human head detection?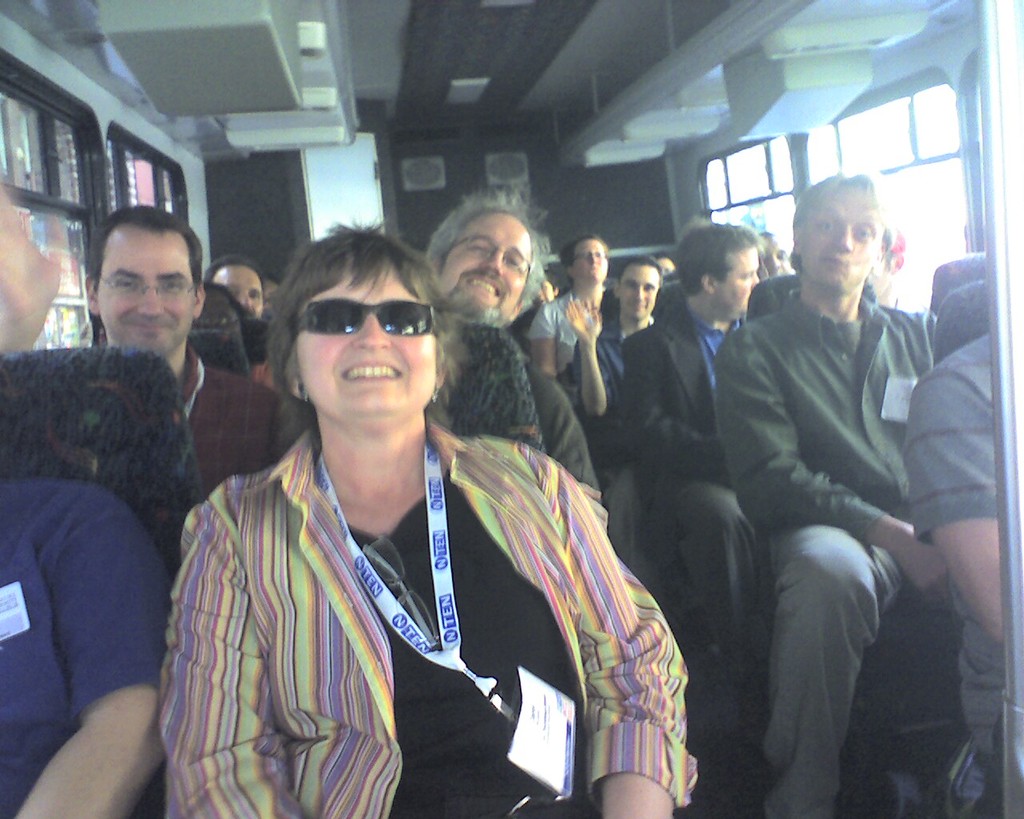
{"left": 610, "top": 258, "right": 662, "bottom": 322}
